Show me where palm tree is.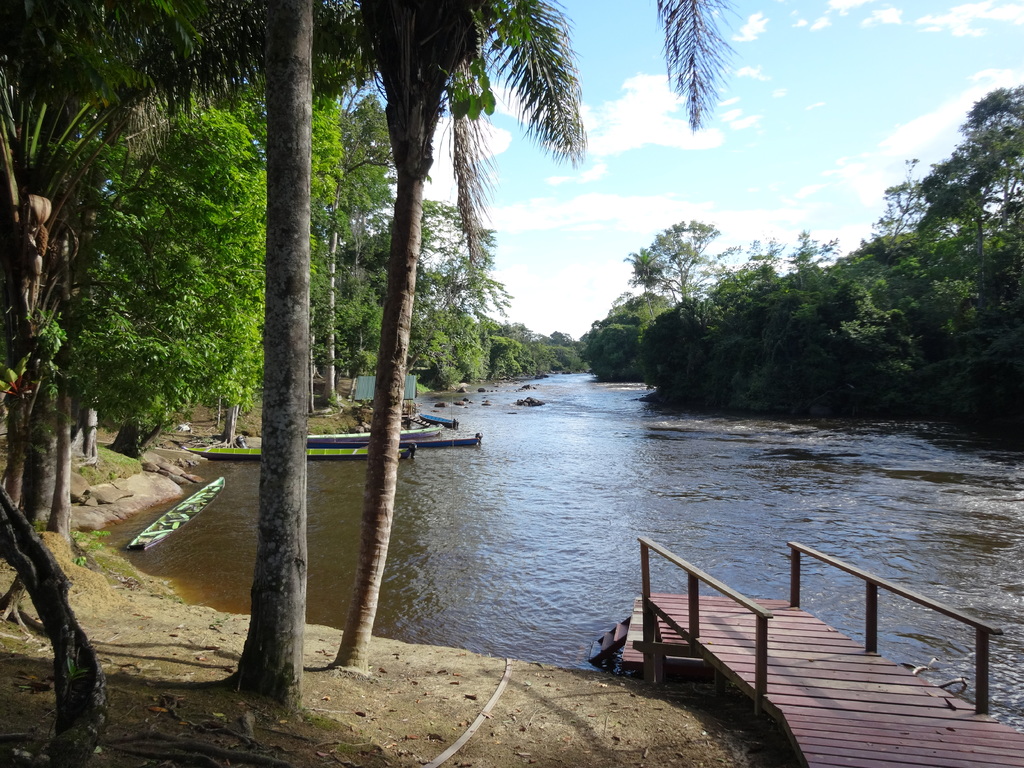
palm tree is at Rect(1, 0, 222, 538).
